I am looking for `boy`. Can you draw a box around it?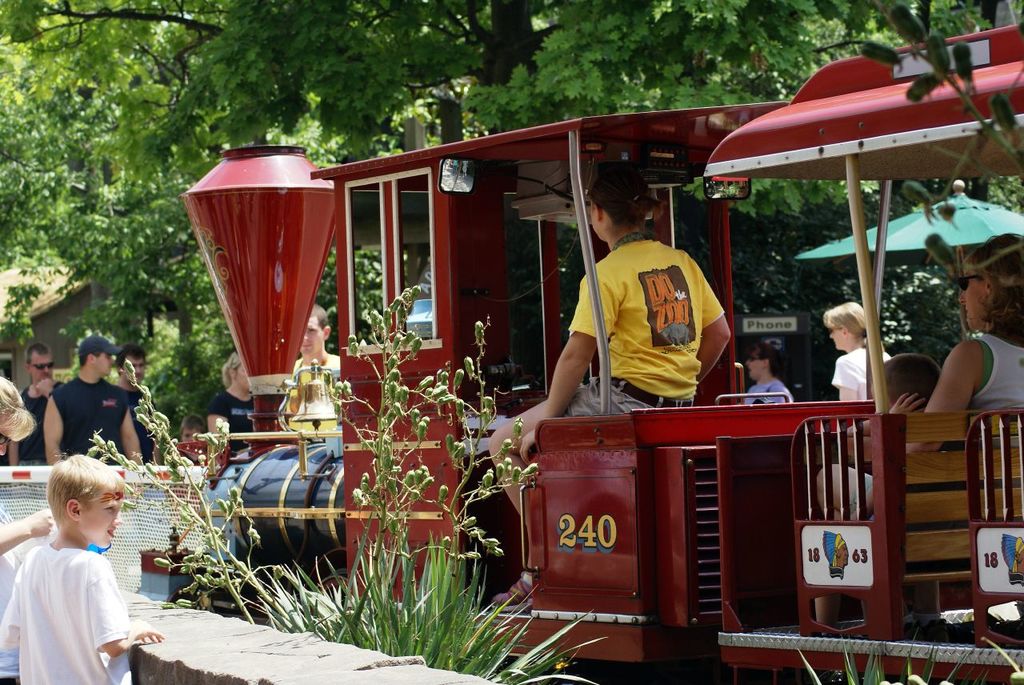
Sure, the bounding box is l=0, t=453, r=164, b=684.
